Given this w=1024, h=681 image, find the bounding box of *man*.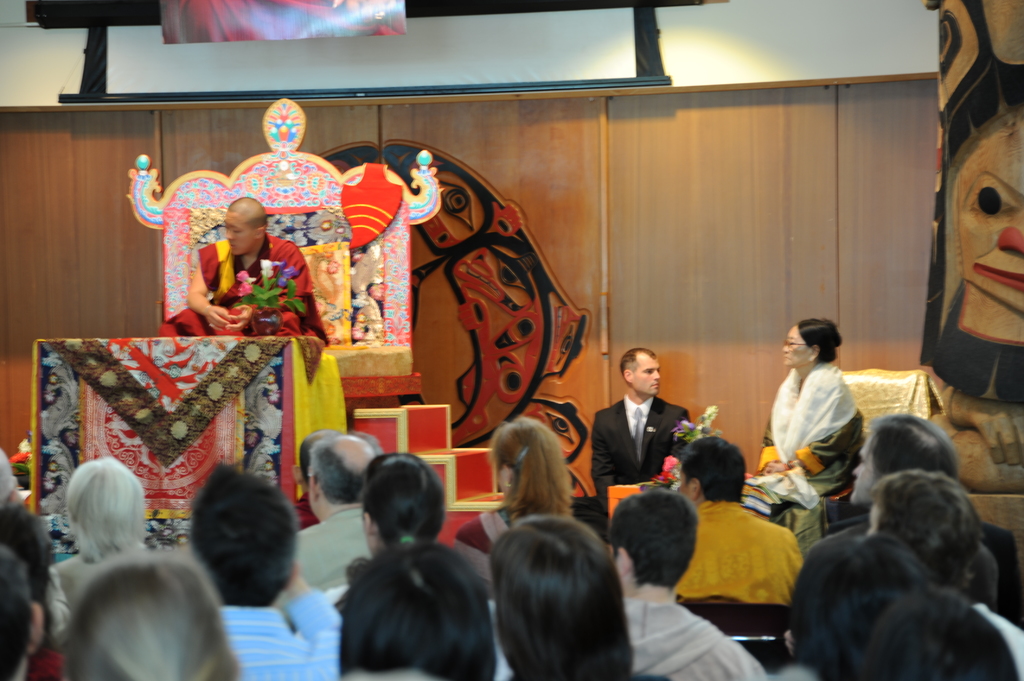
282/429/319/540.
